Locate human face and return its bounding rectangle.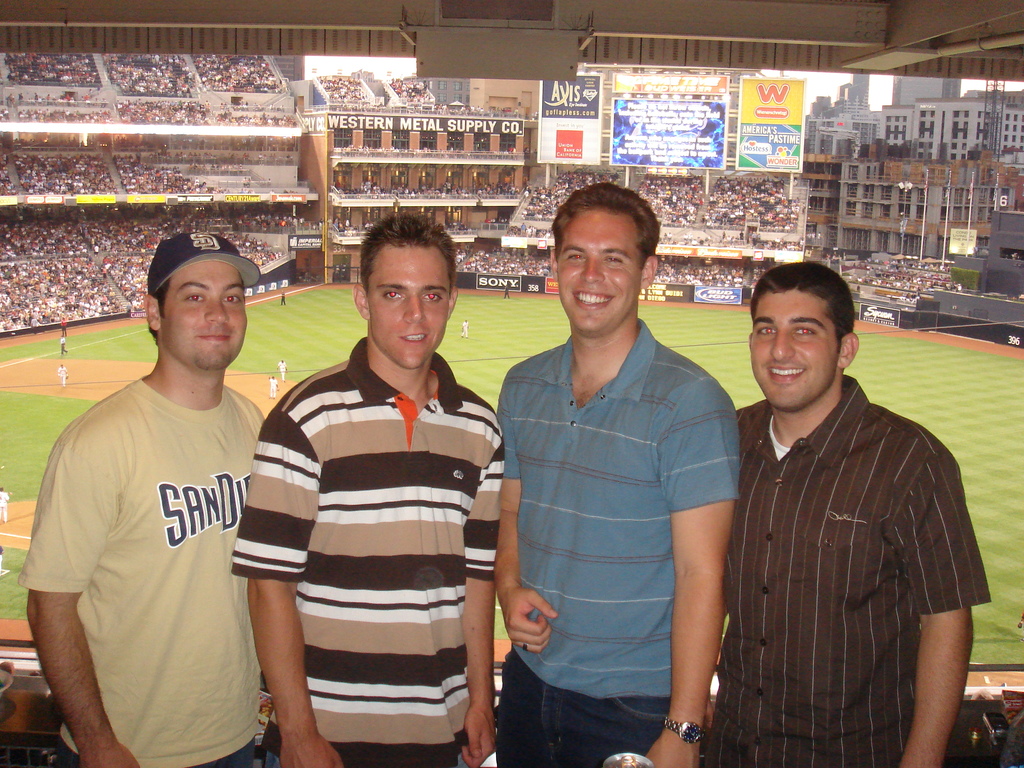
rect(556, 211, 639, 332).
